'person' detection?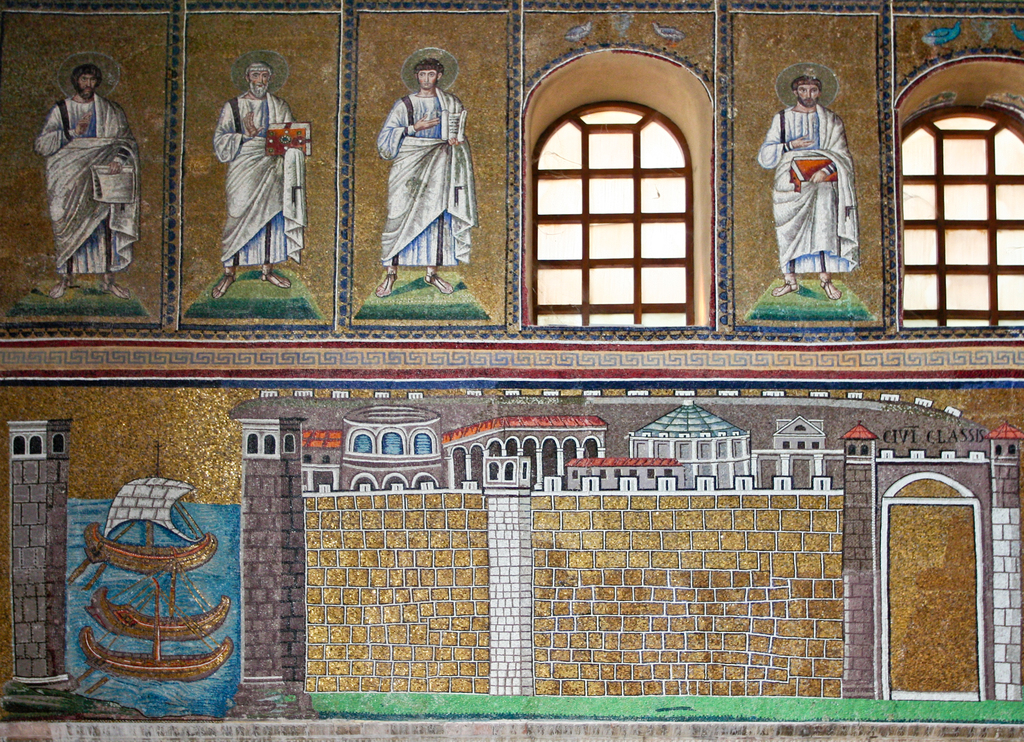
209, 57, 316, 301
